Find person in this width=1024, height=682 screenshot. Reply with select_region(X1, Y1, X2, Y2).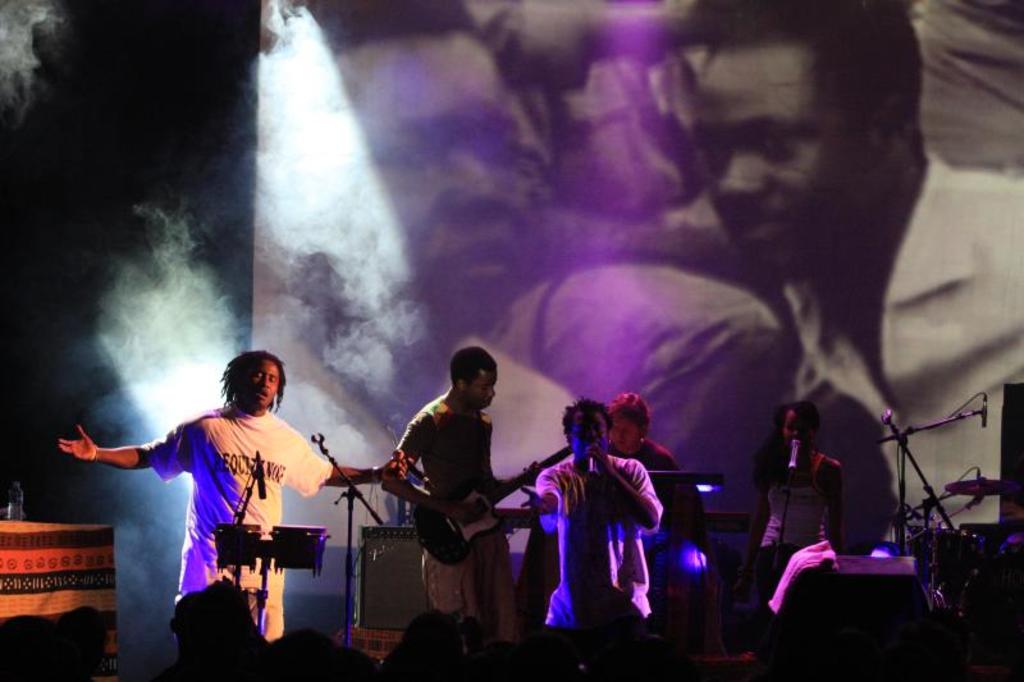
select_region(686, 0, 1023, 531).
